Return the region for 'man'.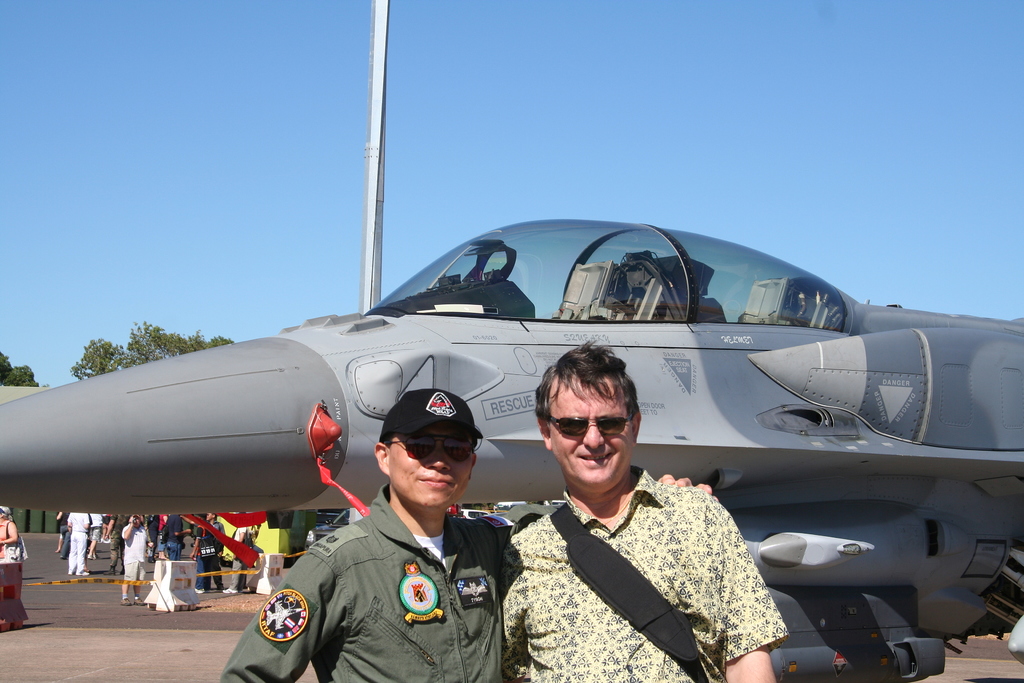
111 511 125 575.
